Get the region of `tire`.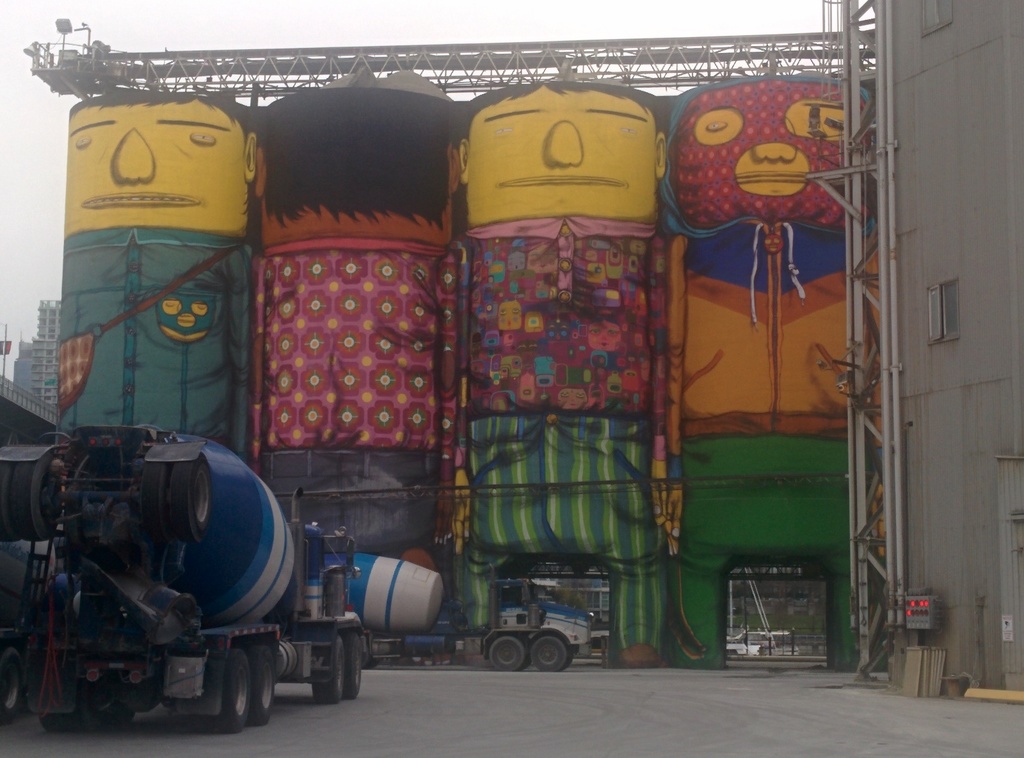
x1=528, y1=636, x2=564, y2=673.
